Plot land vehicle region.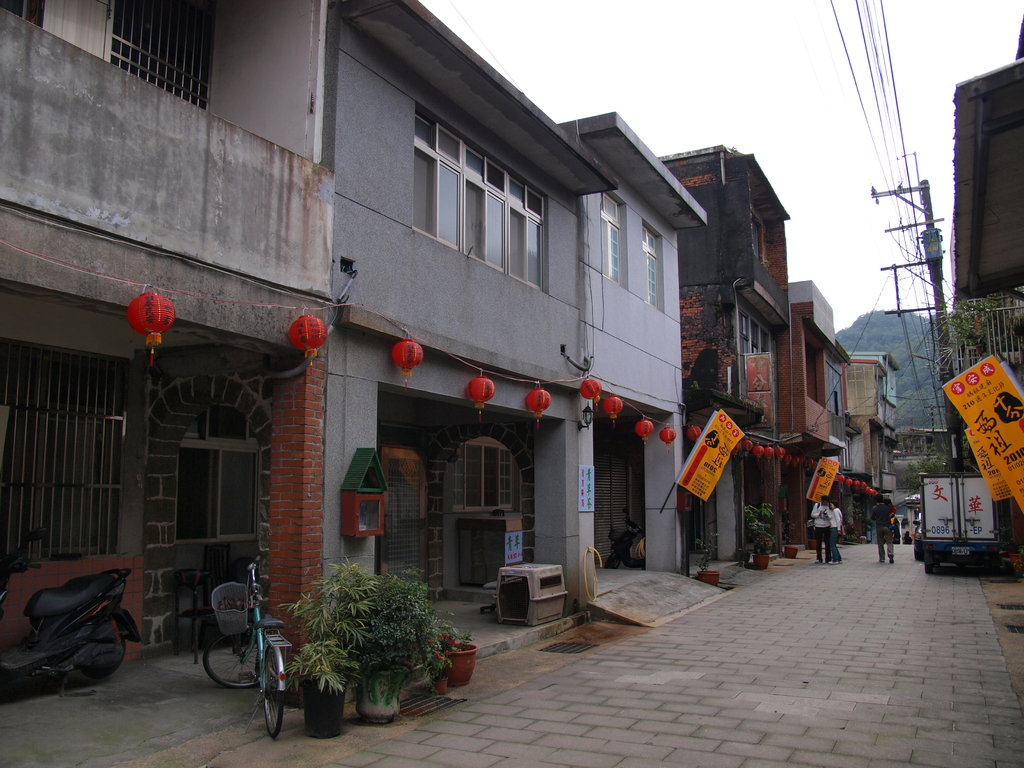
Plotted at l=0, t=564, r=140, b=698.
